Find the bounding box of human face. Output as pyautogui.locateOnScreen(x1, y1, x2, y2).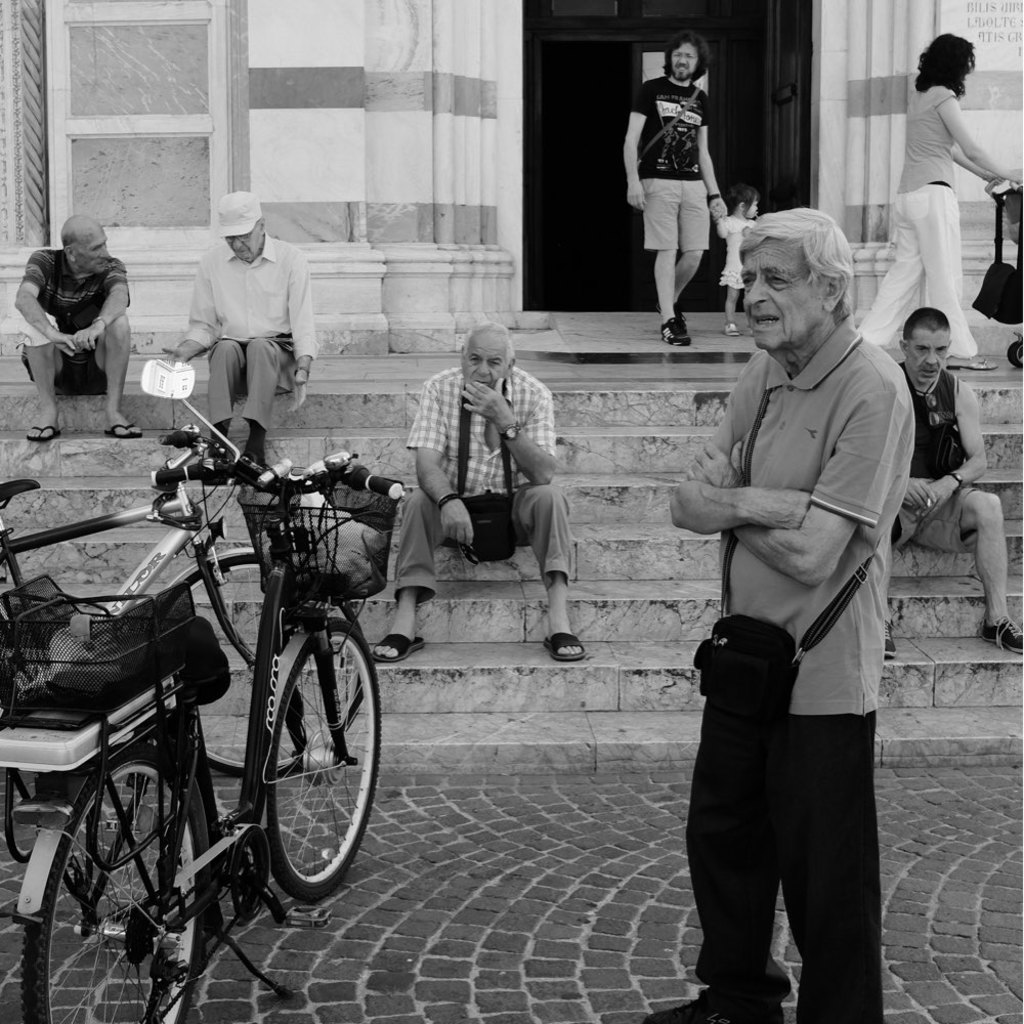
pyautogui.locateOnScreen(904, 326, 949, 386).
